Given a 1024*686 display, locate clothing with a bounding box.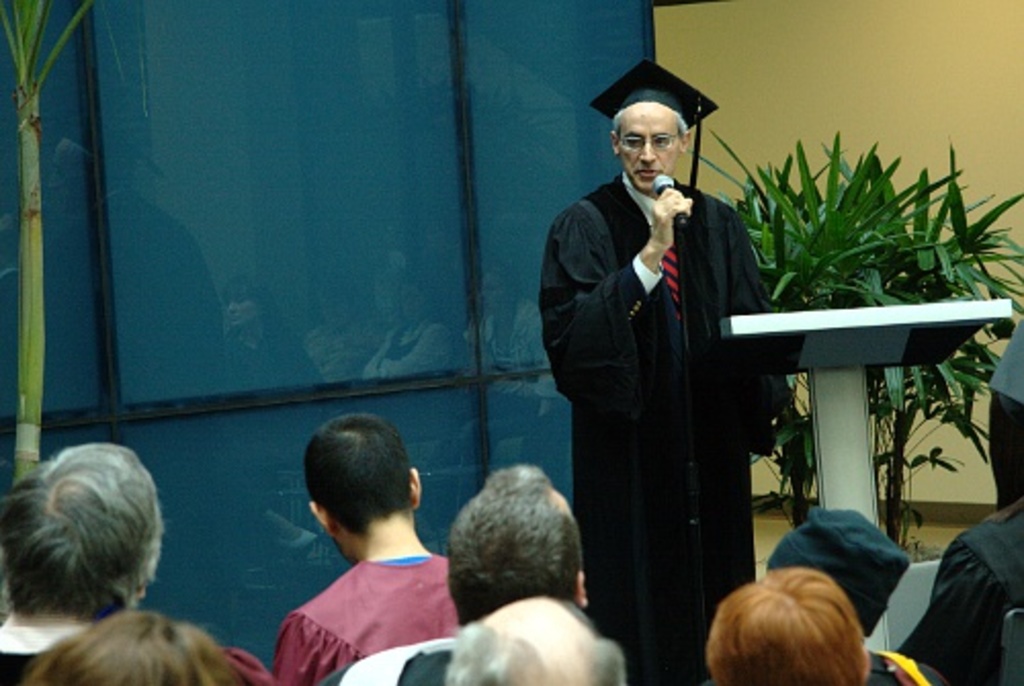
Located: region(0, 614, 104, 684).
